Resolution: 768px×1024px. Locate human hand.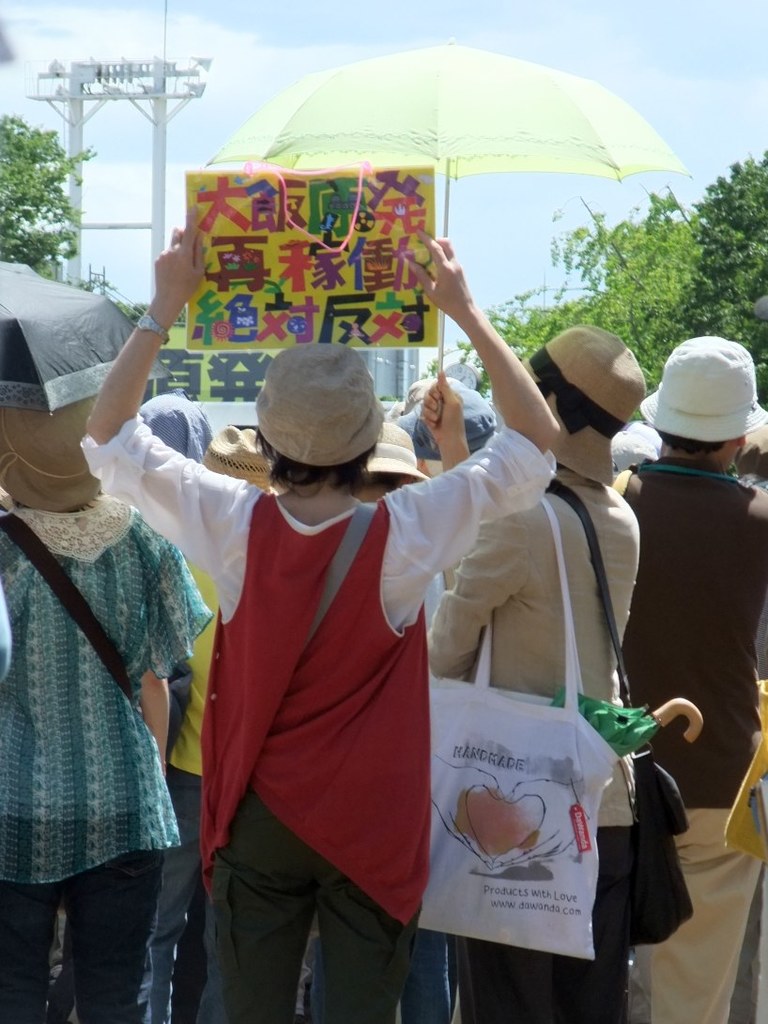
(x1=401, y1=229, x2=475, y2=319).
